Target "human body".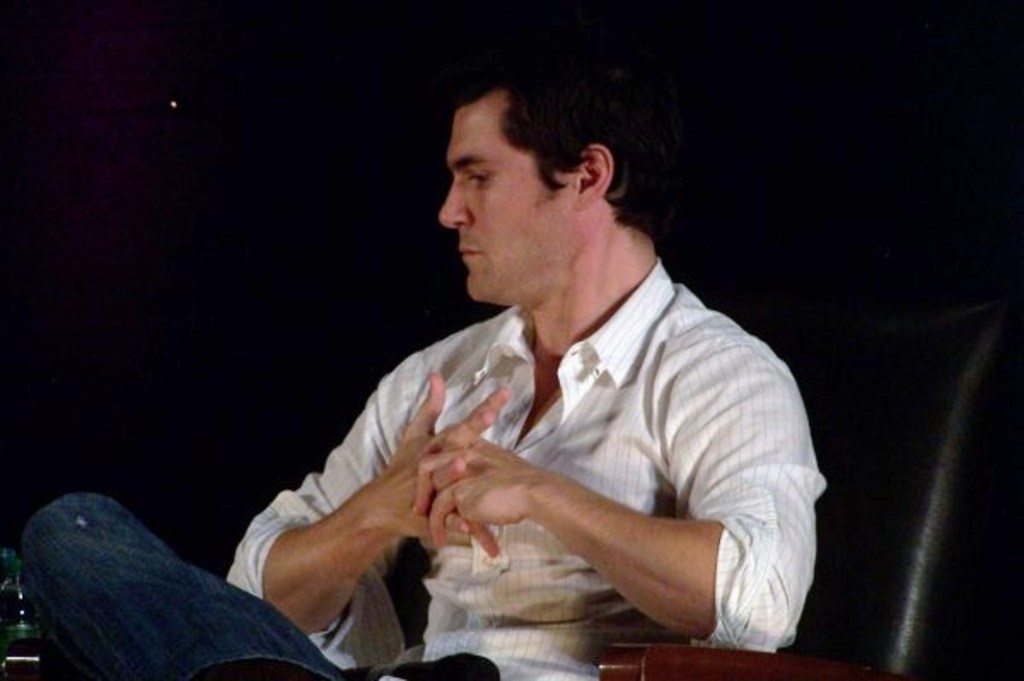
Target region: <region>224, 72, 824, 671</region>.
